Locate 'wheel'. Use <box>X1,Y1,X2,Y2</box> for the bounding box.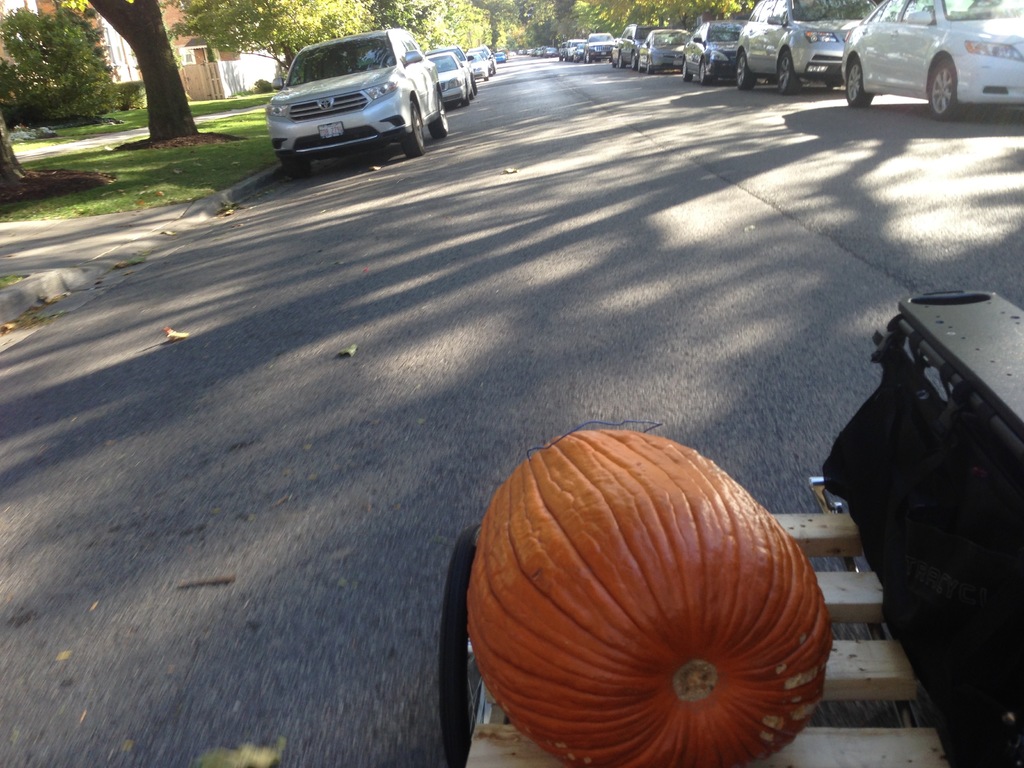
<box>571,55,576,60</box>.
